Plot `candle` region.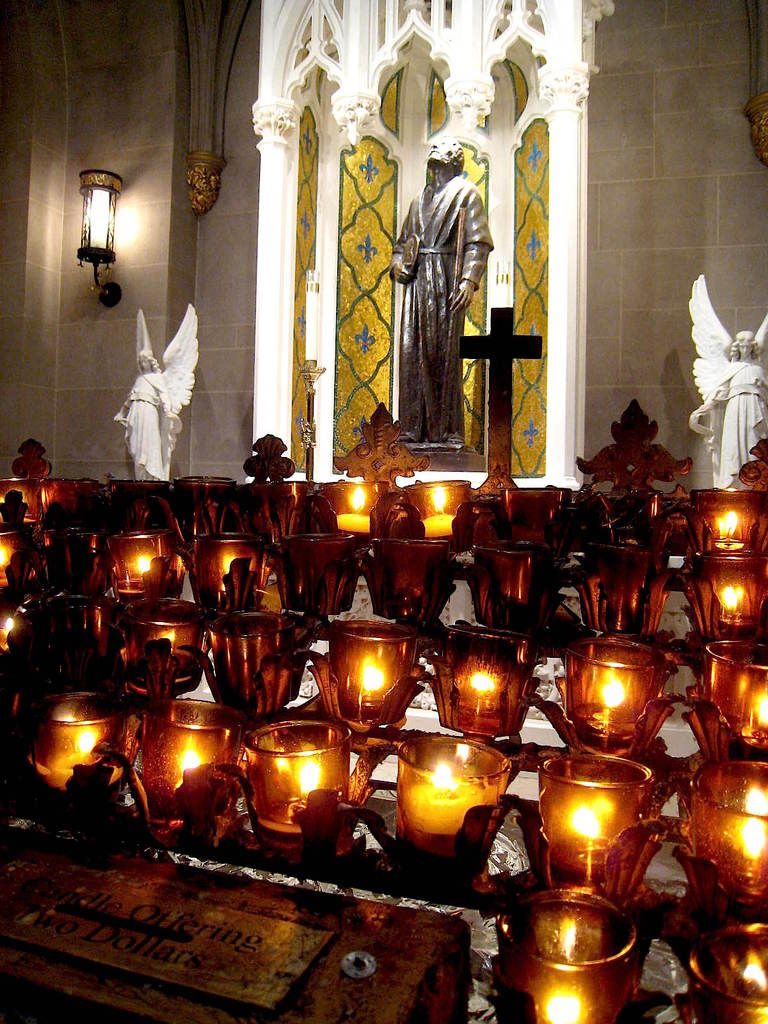
Plotted at [left=443, top=626, right=527, bottom=736].
